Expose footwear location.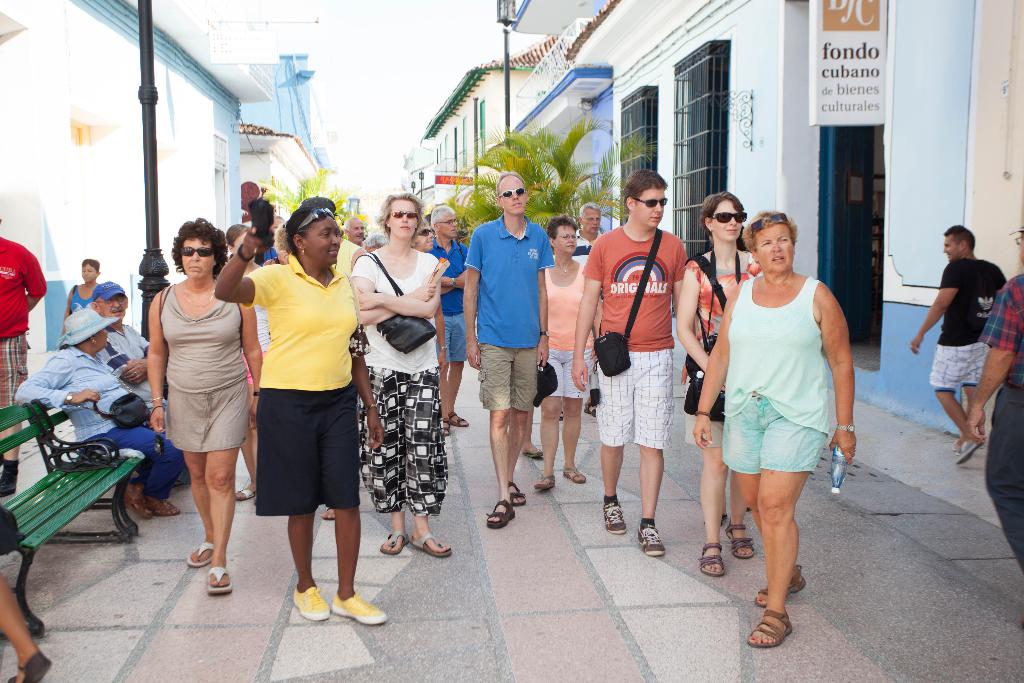
Exposed at select_region(700, 542, 725, 579).
